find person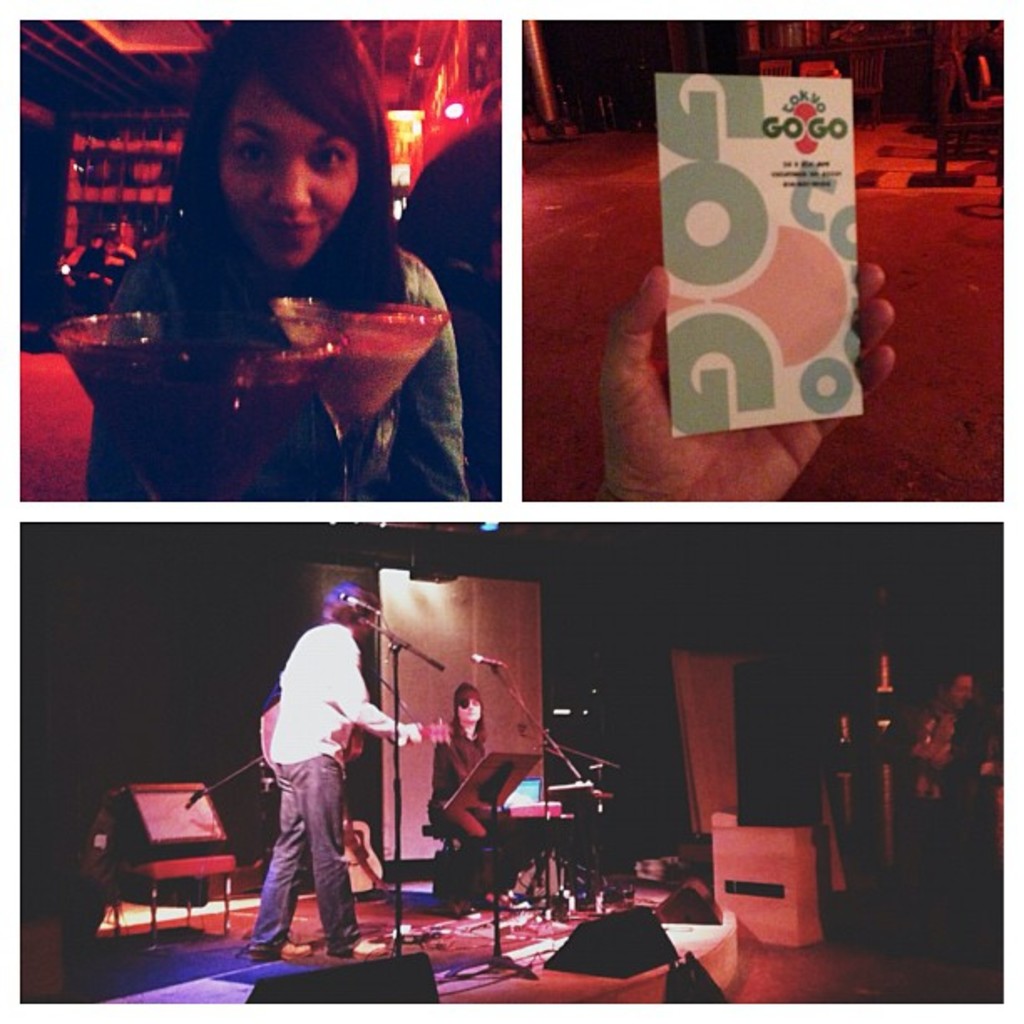
x1=393 y1=77 x2=500 y2=500
